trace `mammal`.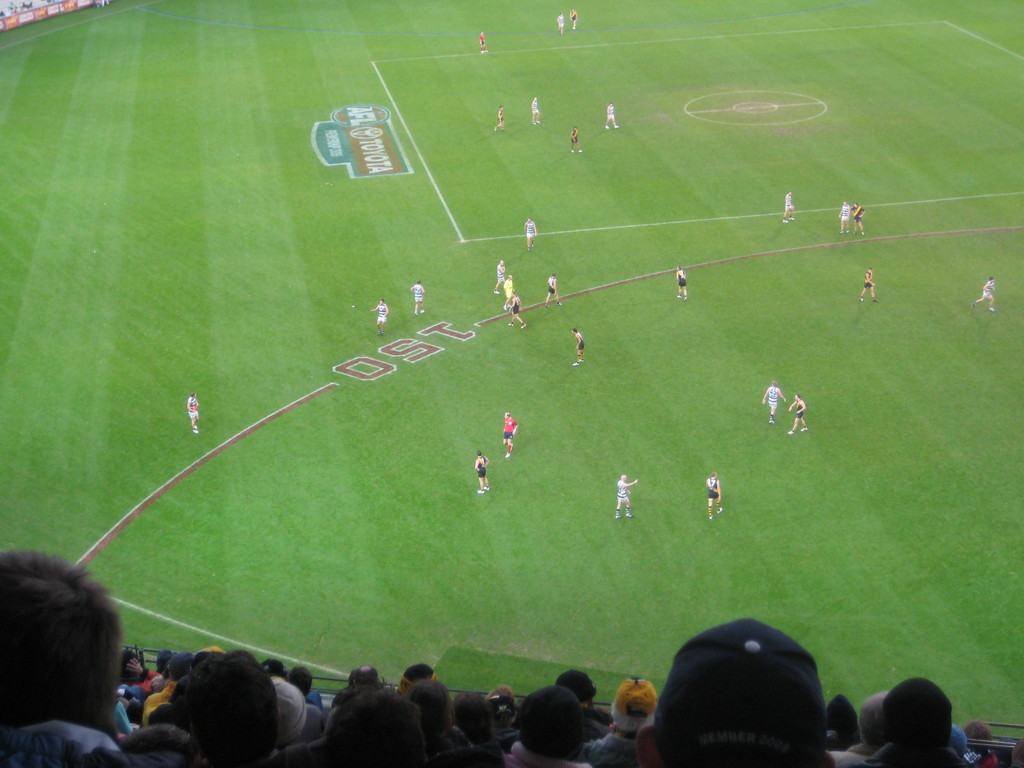
Traced to bbox(8, 3, 15, 13).
